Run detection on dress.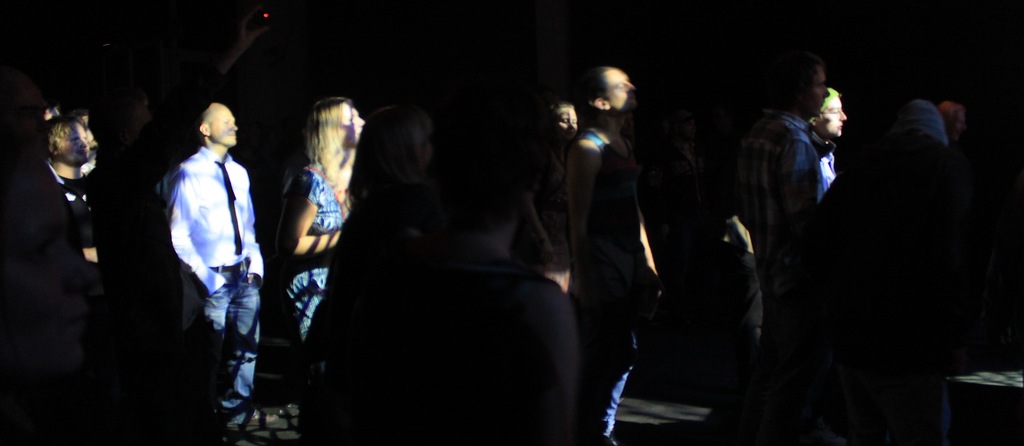
Result: crop(277, 164, 348, 388).
